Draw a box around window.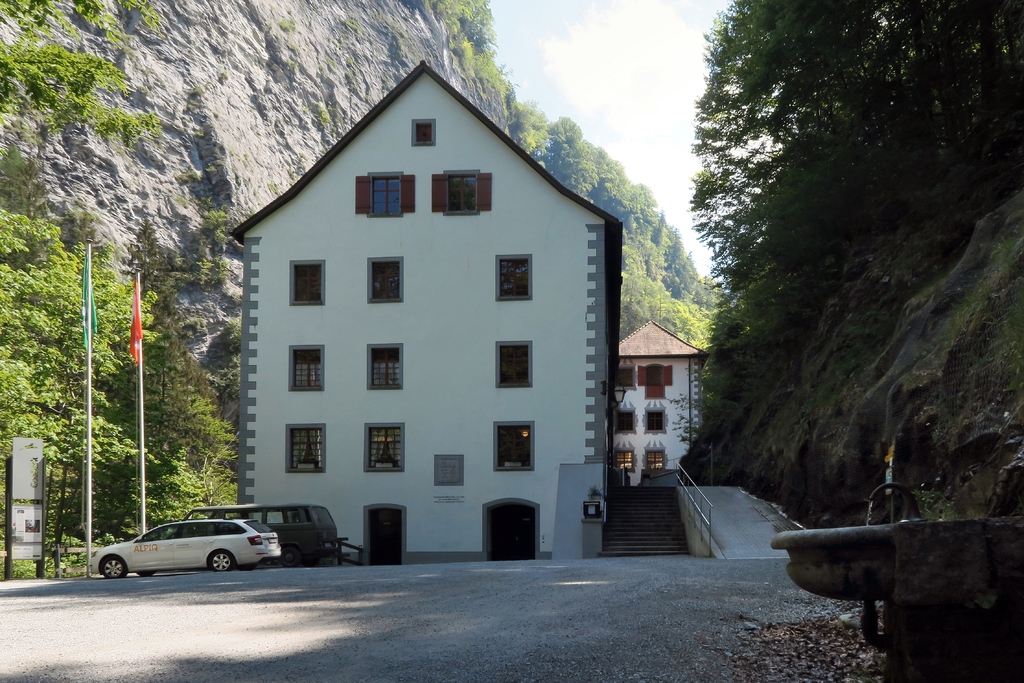
bbox(295, 258, 328, 304).
